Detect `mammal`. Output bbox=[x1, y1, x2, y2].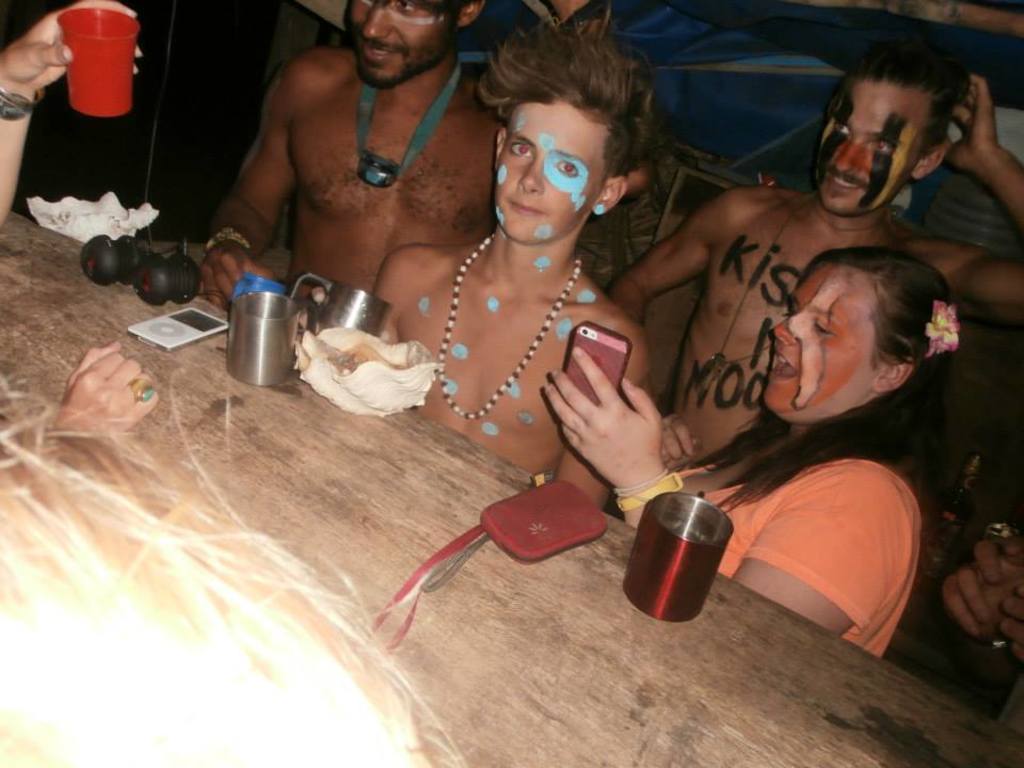
bbox=[585, 42, 1023, 475].
